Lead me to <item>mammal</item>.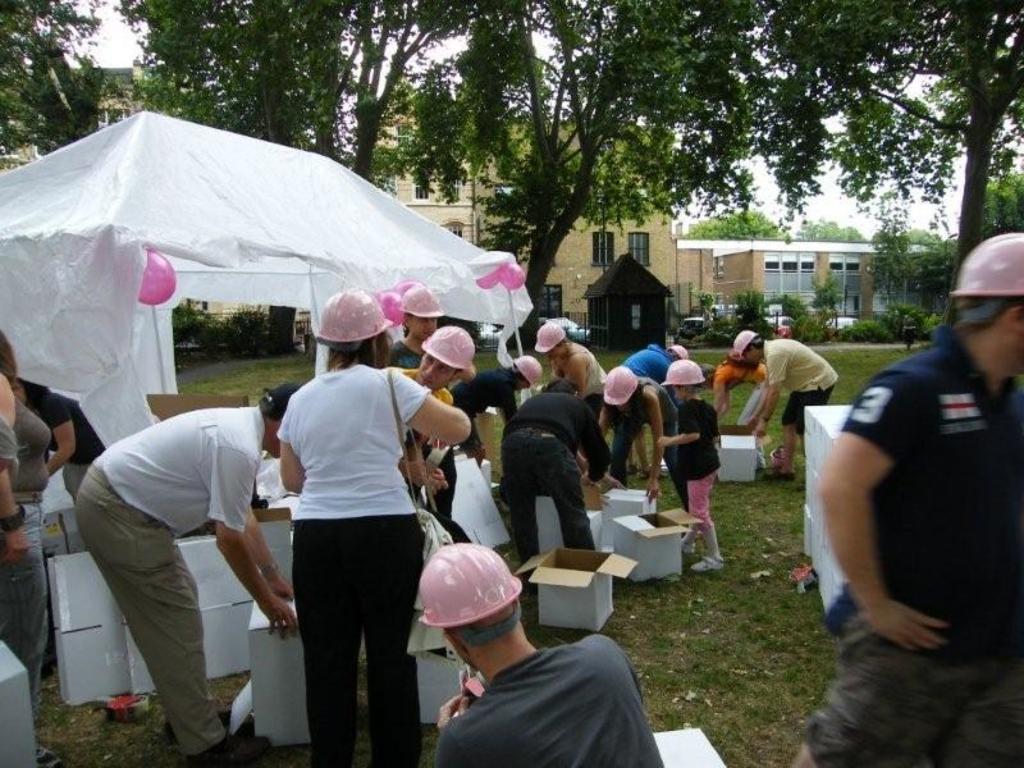
Lead to 6/379/106/494.
